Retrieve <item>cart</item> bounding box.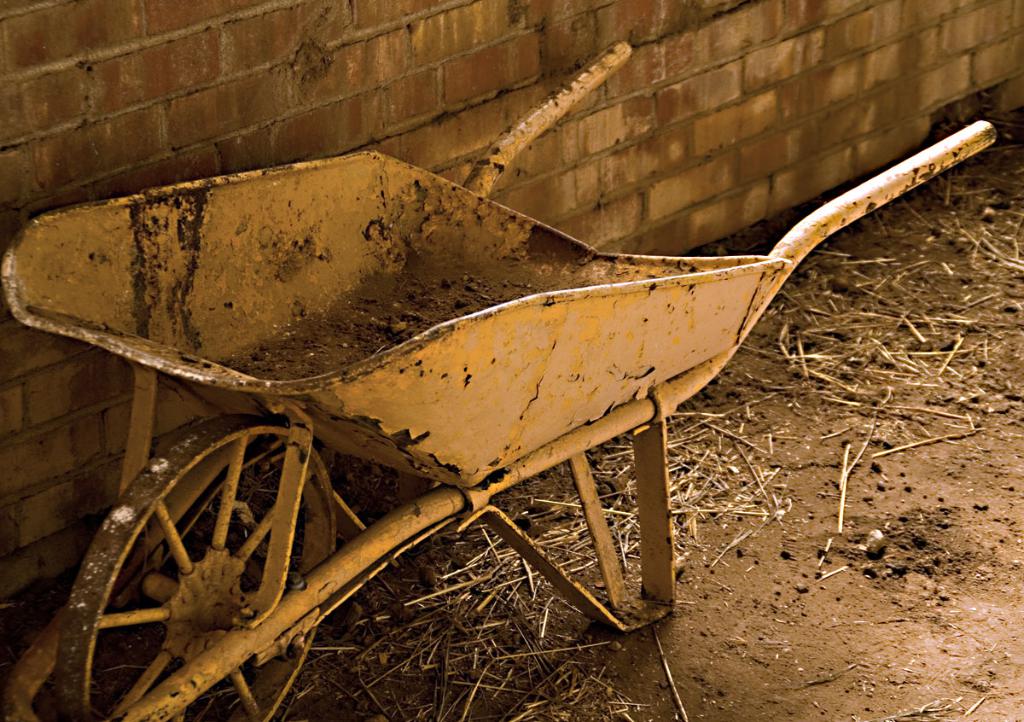
Bounding box: l=0, t=40, r=998, b=721.
